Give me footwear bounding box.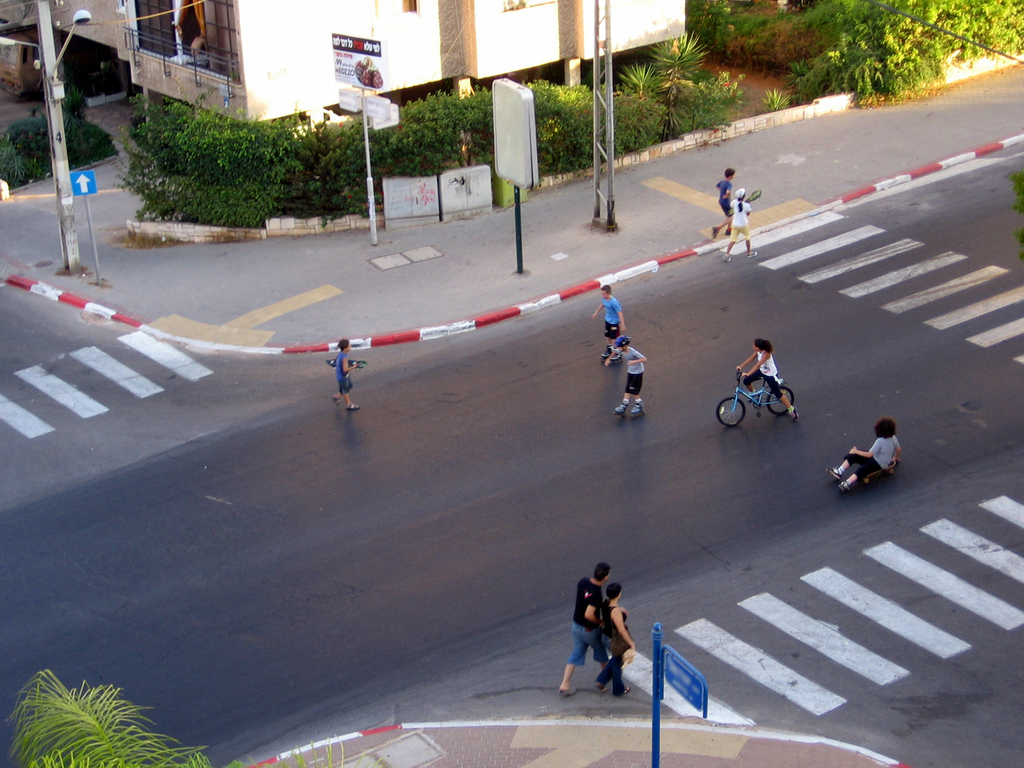
[left=710, top=225, right=718, bottom=236].
